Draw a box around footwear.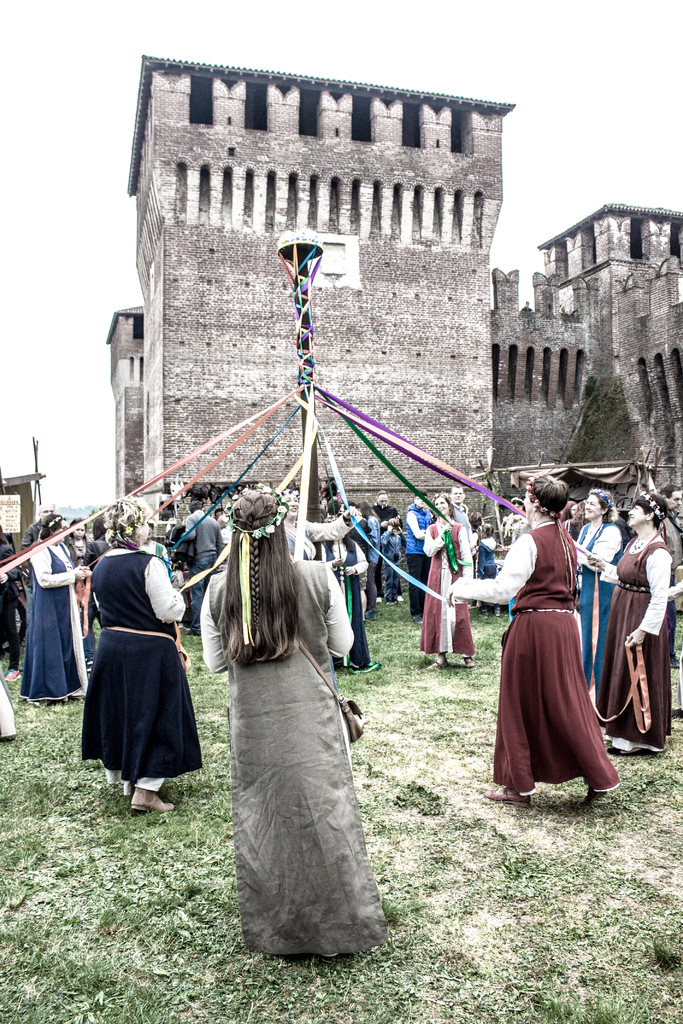
l=132, t=788, r=174, b=817.
